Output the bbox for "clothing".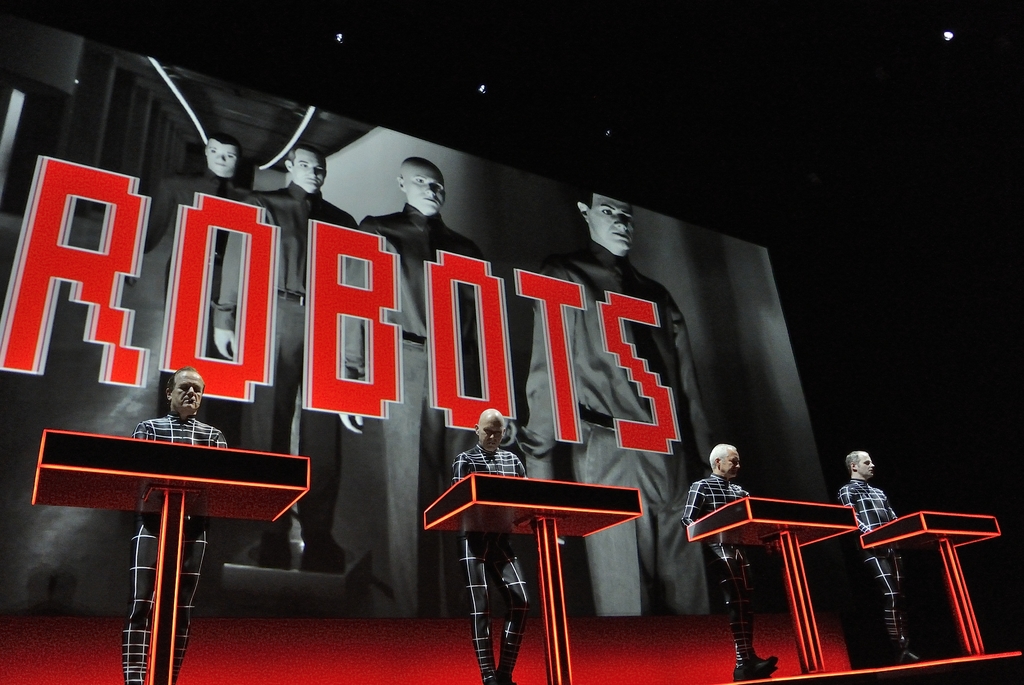
<box>684,464,770,684</box>.
